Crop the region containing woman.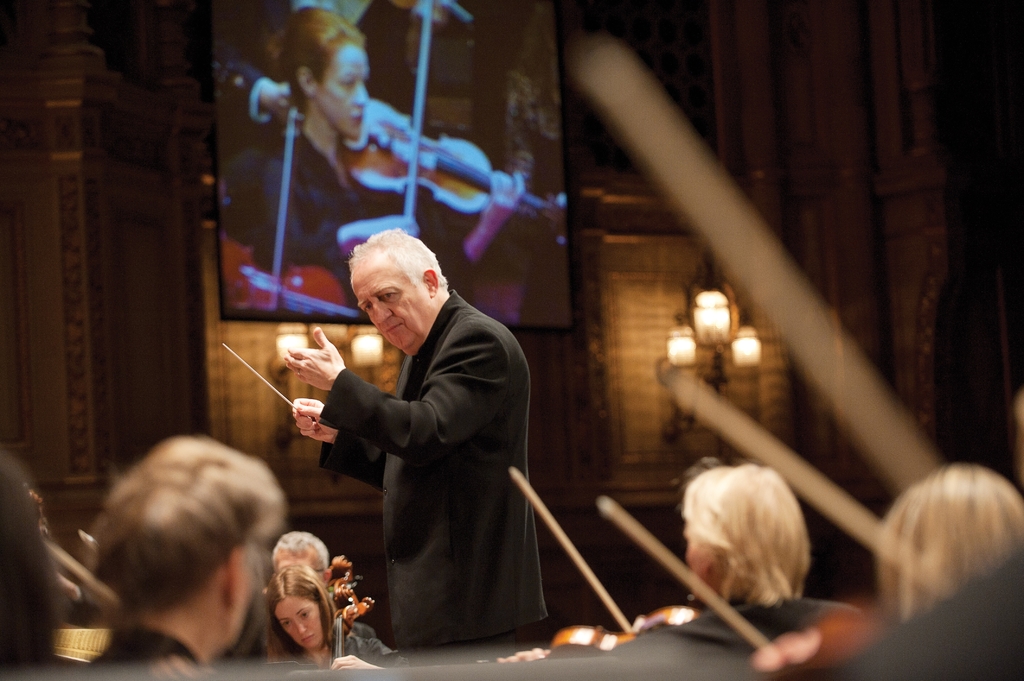
Crop region: {"x1": 256, "y1": 544, "x2": 387, "y2": 664}.
